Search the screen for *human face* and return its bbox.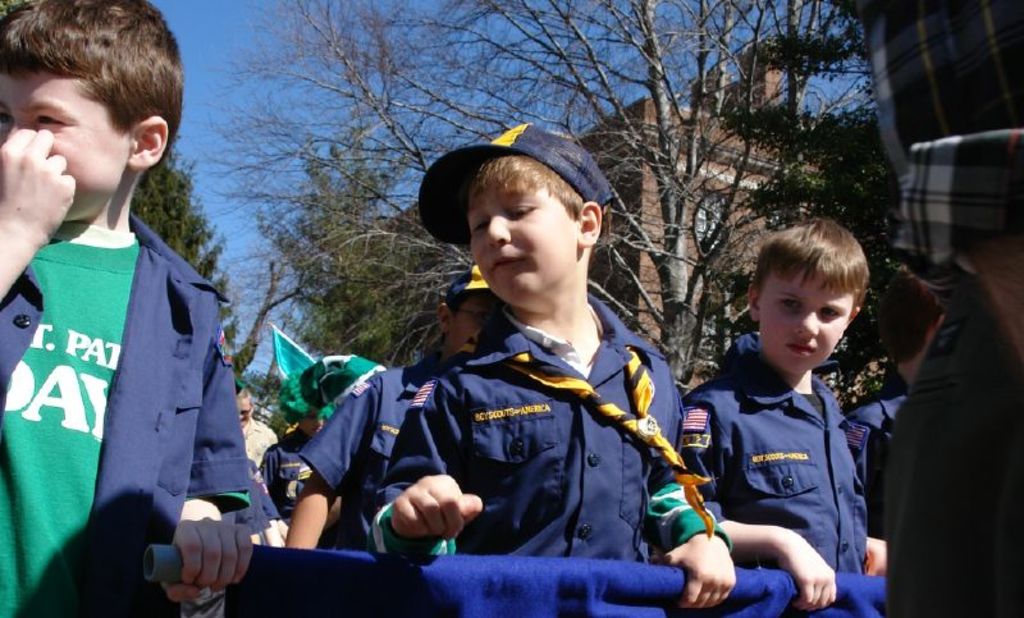
Found: (left=759, top=270, right=856, bottom=374).
